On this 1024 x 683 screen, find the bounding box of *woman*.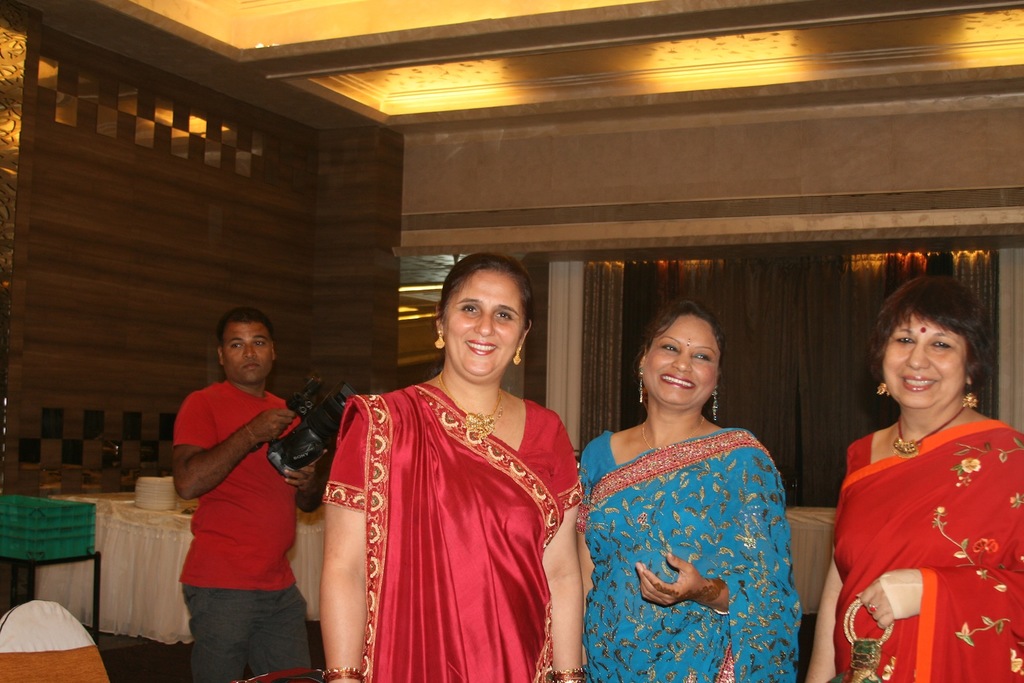
Bounding box: pyautogui.locateOnScreen(576, 302, 797, 682).
